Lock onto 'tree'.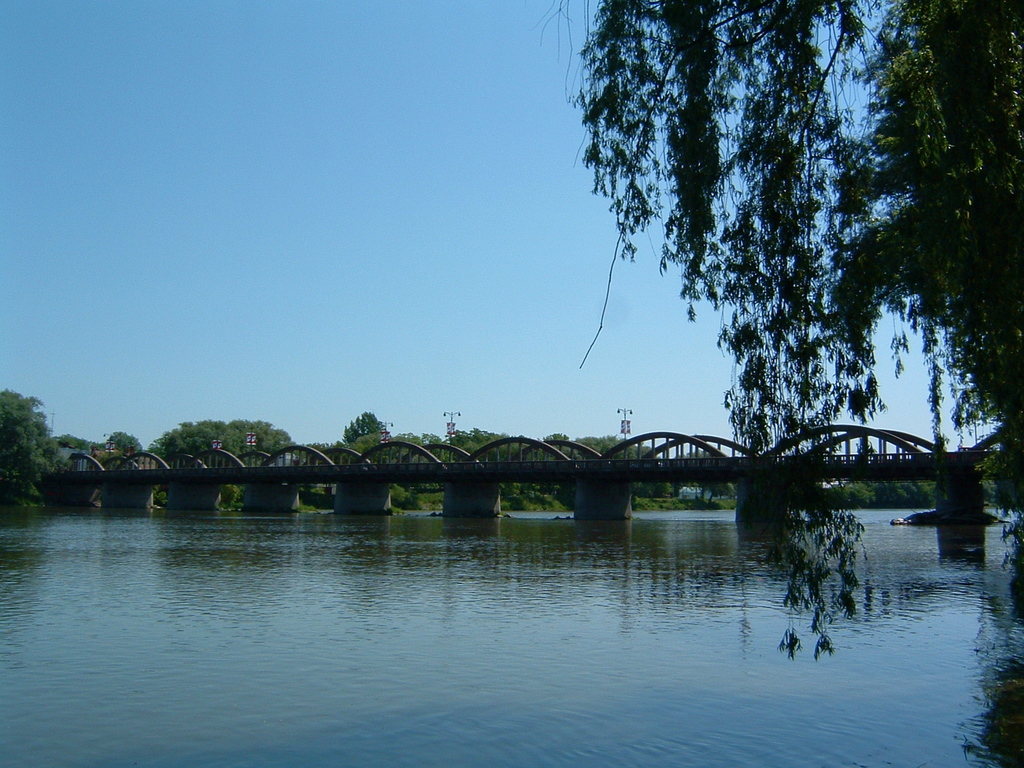
Locked: bbox=(50, 431, 142, 462).
